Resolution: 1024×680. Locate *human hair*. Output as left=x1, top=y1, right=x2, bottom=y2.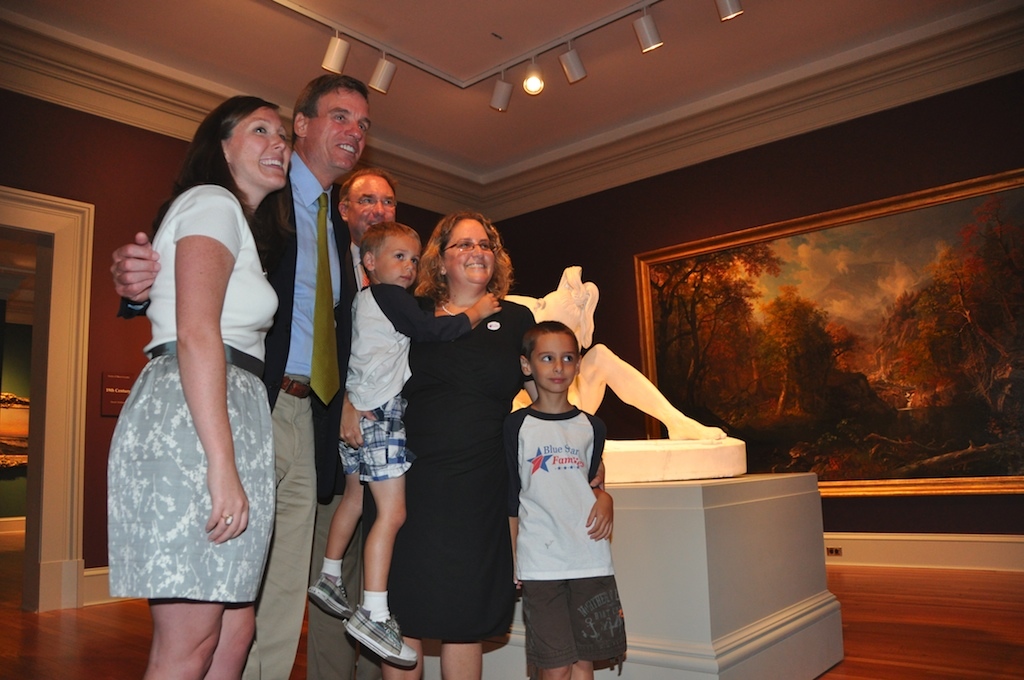
left=338, top=168, right=399, bottom=203.
